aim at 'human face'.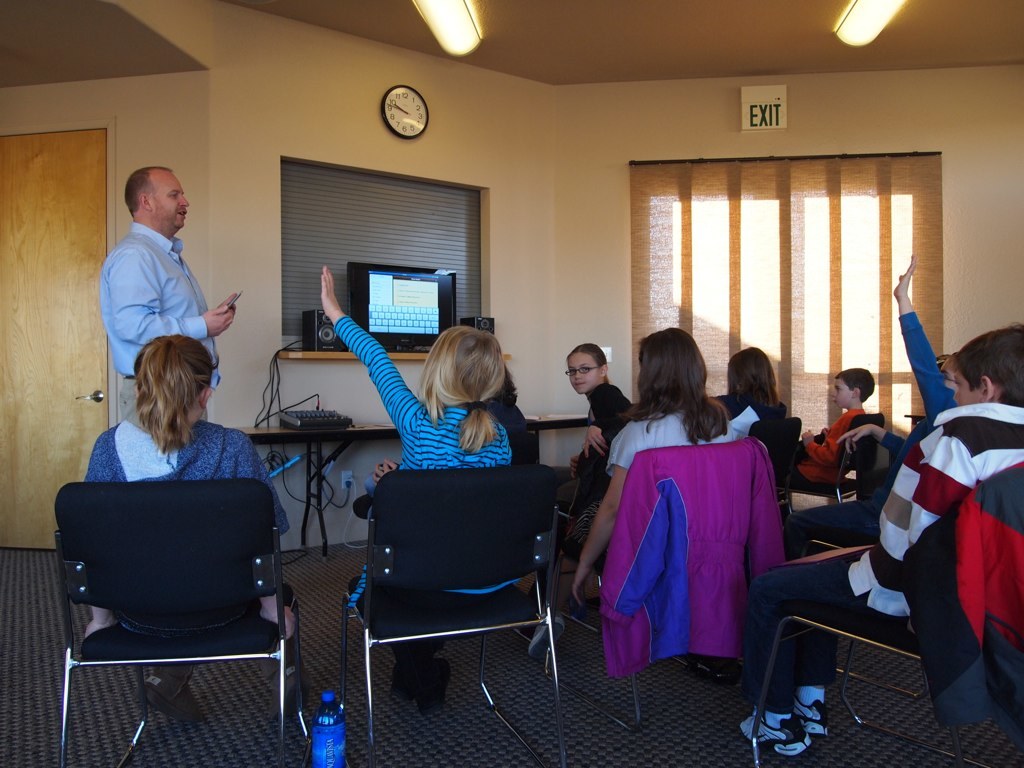
Aimed at [x1=833, y1=378, x2=848, y2=405].
